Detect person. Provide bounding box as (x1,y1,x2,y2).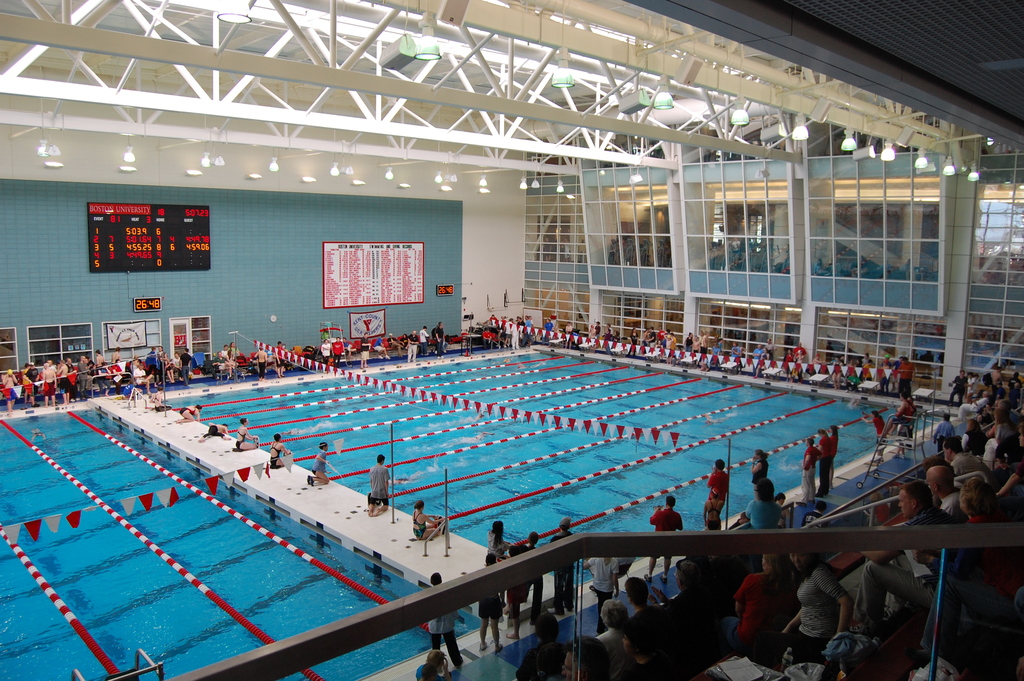
(744,480,783,532).
